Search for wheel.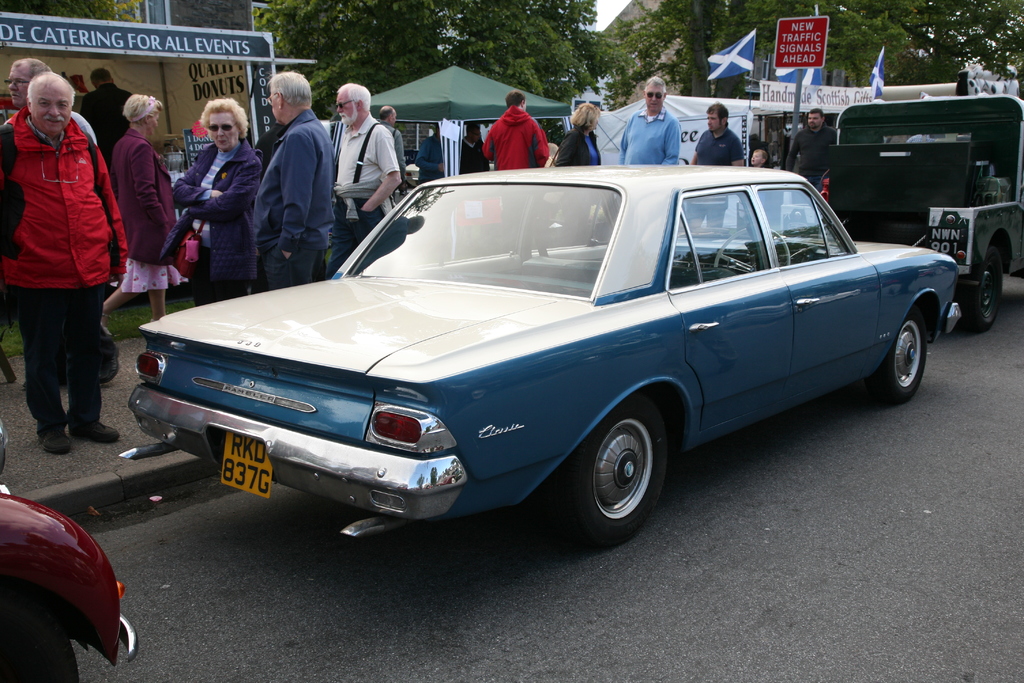
Found at select_region(0, 598, 81, 682).
